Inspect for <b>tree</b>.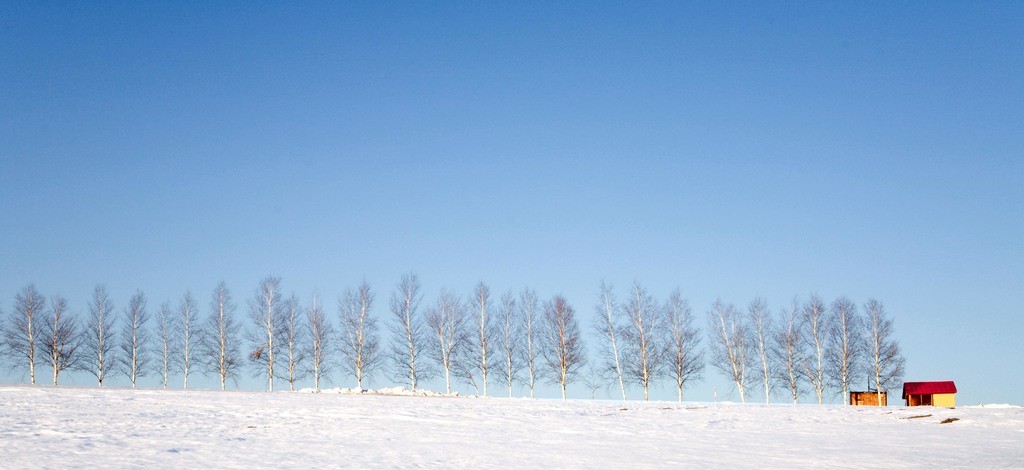
Inspection: box(492, 287, 522, 397).
